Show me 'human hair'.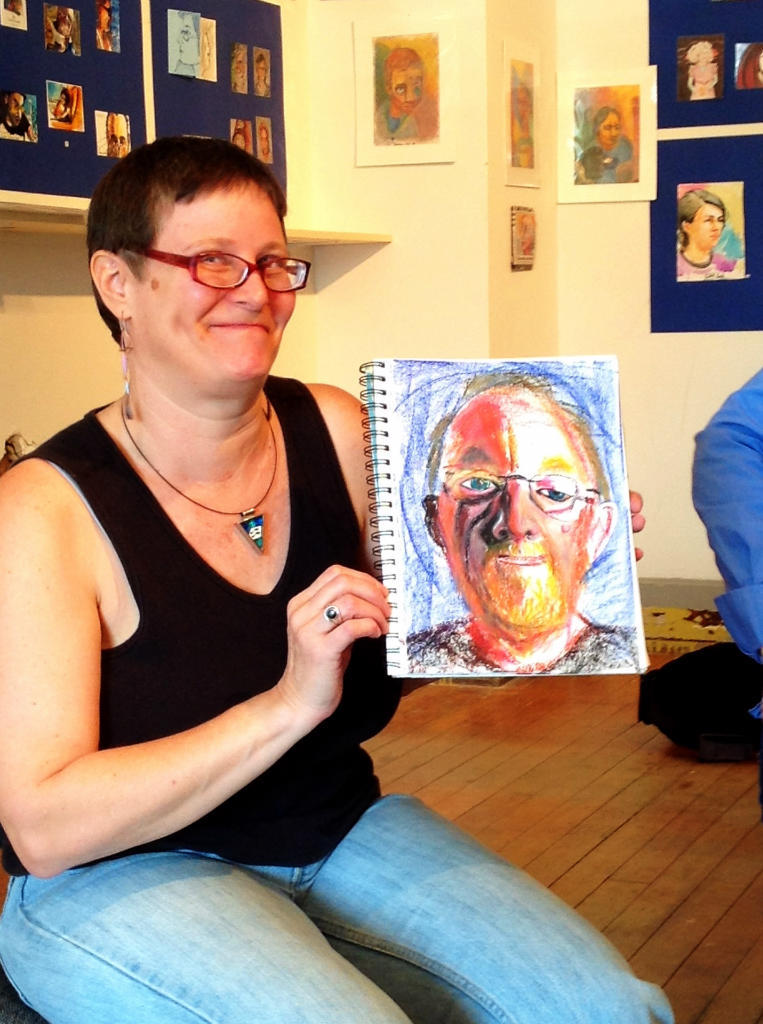
'human hair' is here: [105,109,131,139].
